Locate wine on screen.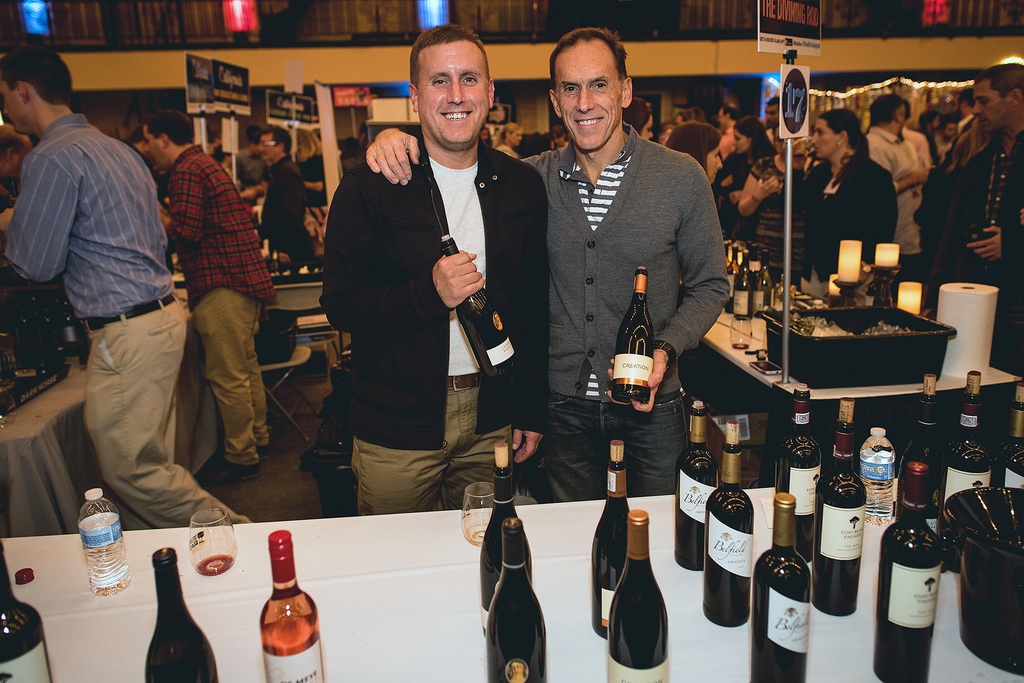
On screen at BBox(874, 461, 943, 682).
